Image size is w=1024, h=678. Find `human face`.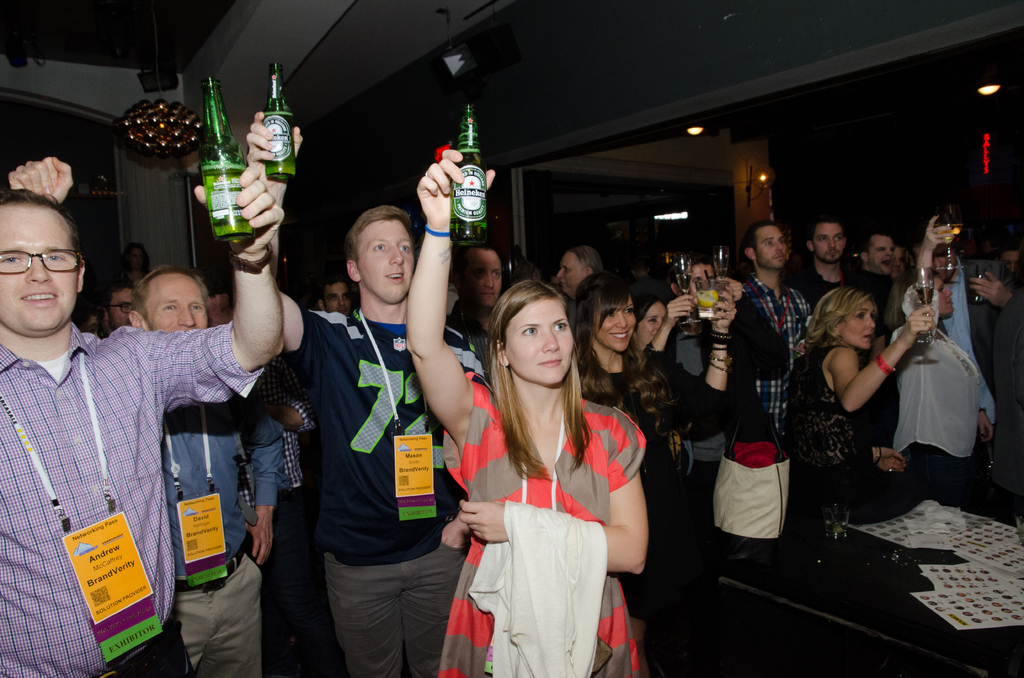
[355, 218, 413, 302].
